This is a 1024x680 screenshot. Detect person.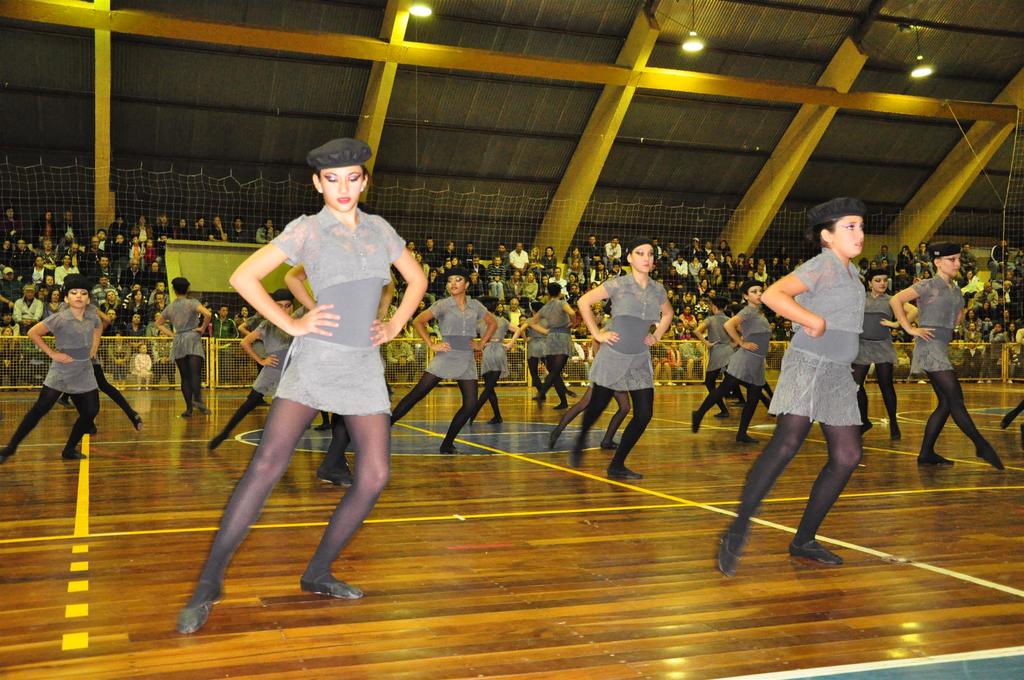
bbox=(561, 238, 678, 484).
